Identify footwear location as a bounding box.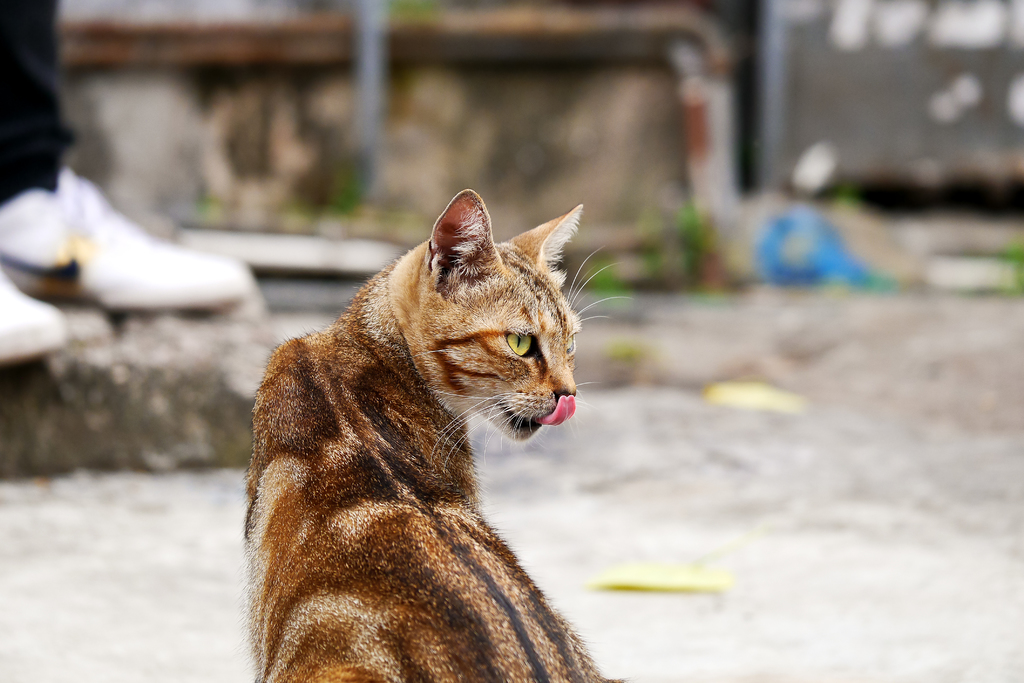
[0,167,270,323].
